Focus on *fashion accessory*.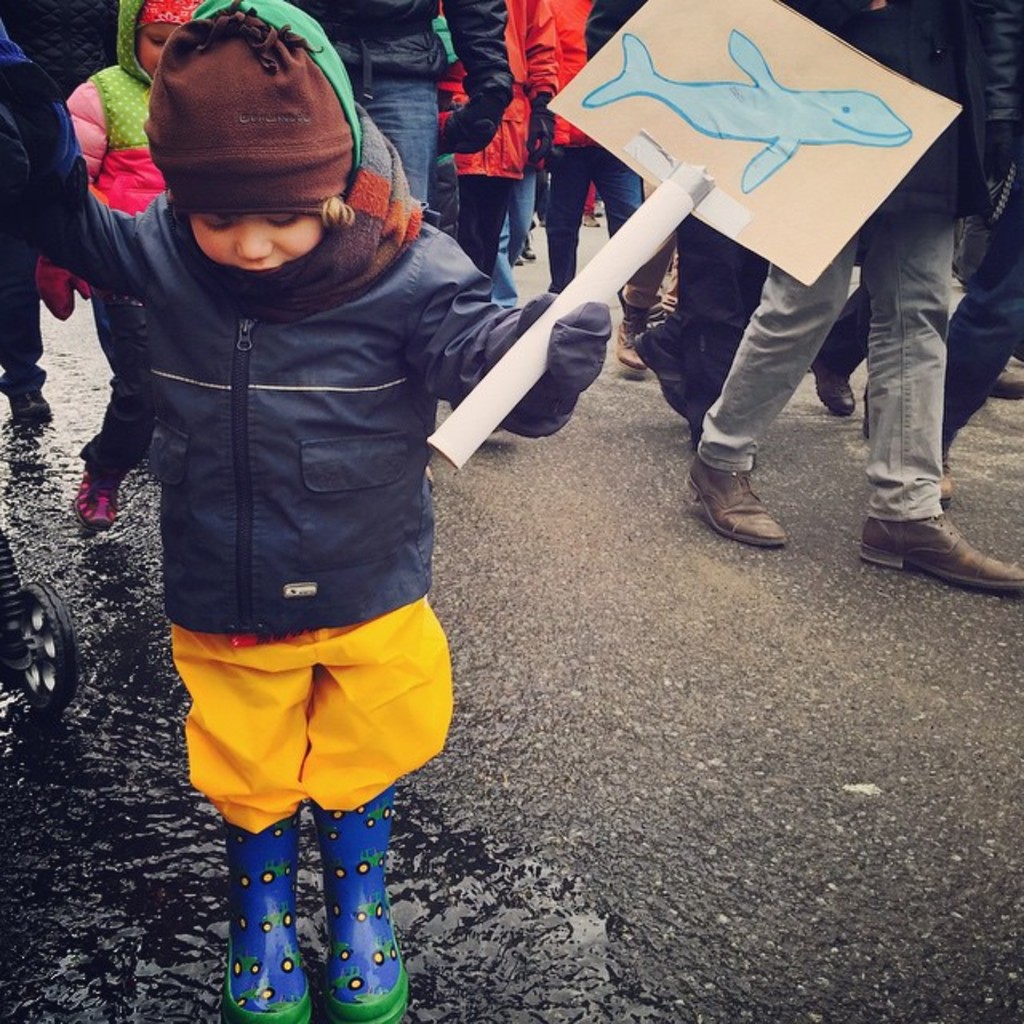
Focused at select_region(326, 781, 418, 1022).
